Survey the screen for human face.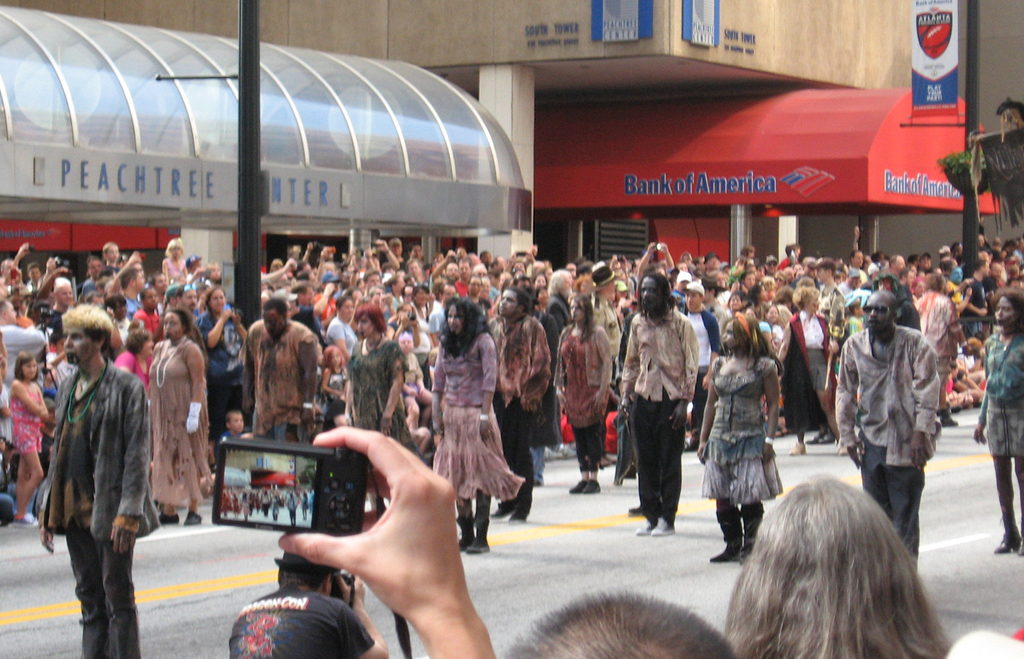
Survey found: 399,332,412,353.
